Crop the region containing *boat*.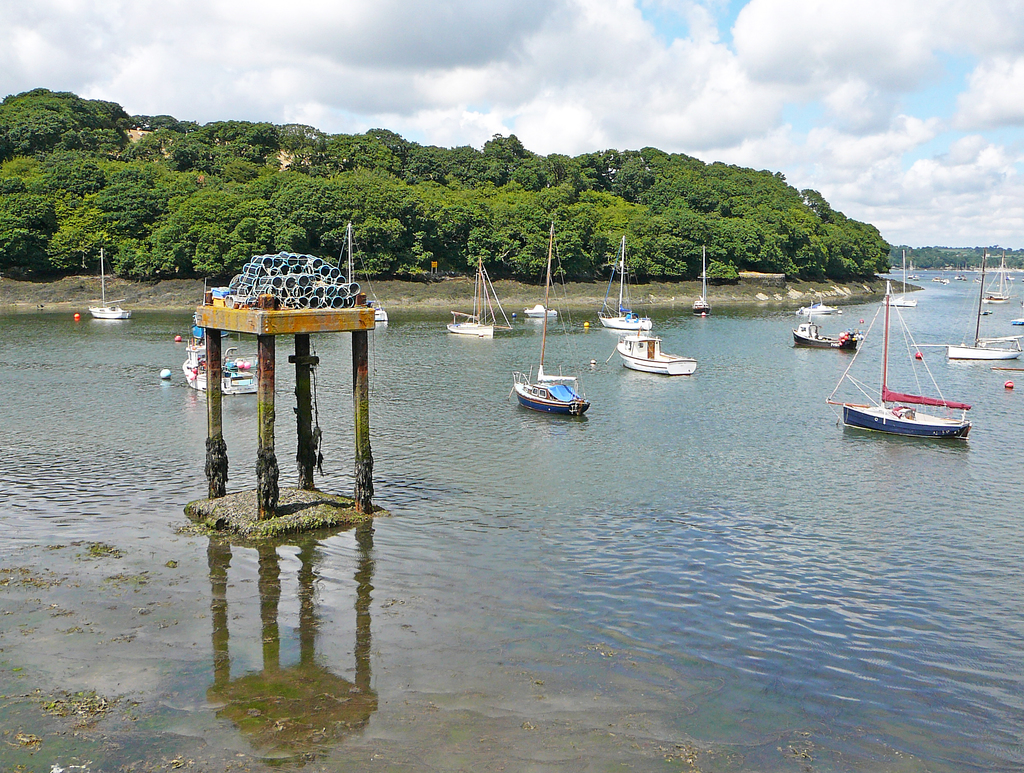
Crop region: x1=952, y1=274, x2=961, y2=283.
